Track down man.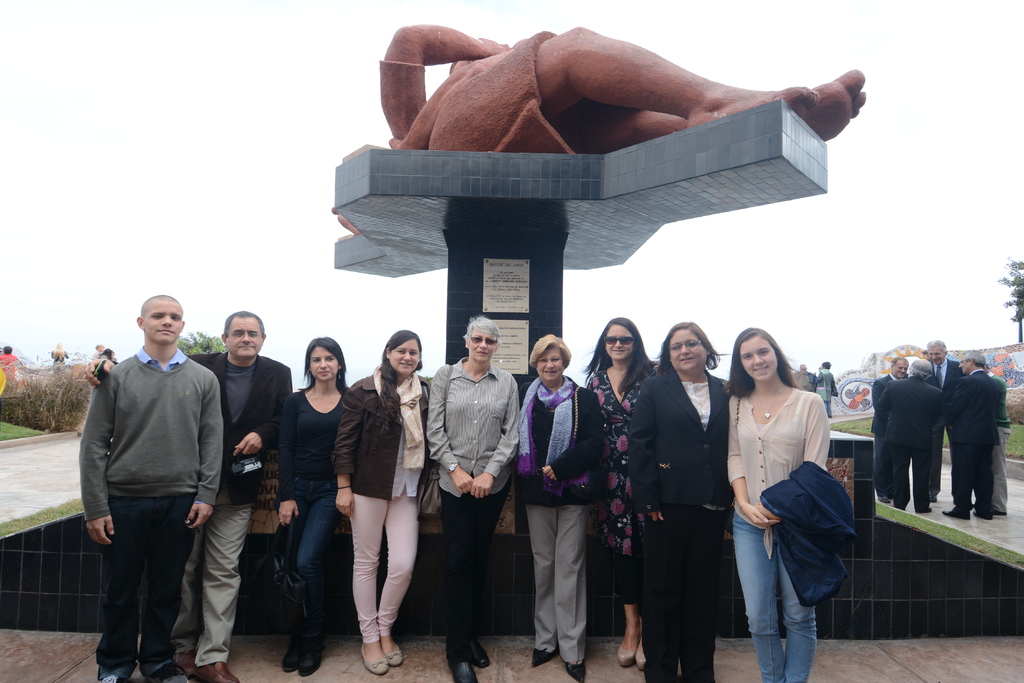
Tracked to bbox(870, 356, 911, 502).
